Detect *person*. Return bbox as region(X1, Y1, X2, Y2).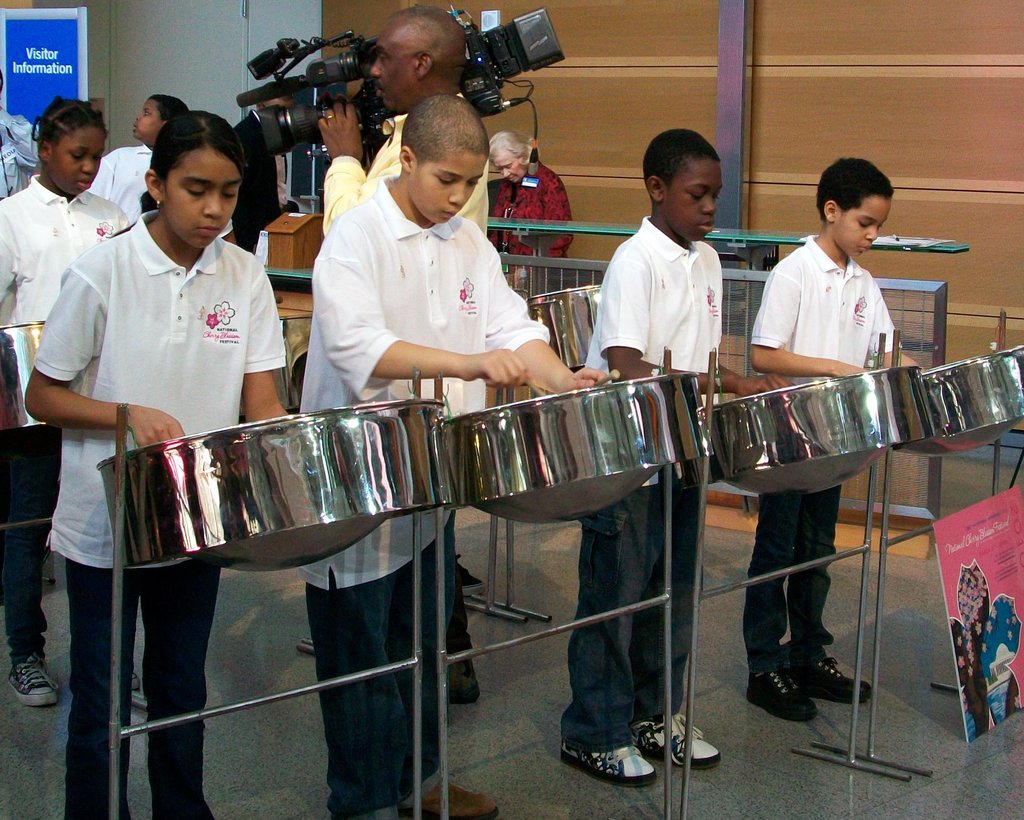
region(559, 126, 719, 784).
